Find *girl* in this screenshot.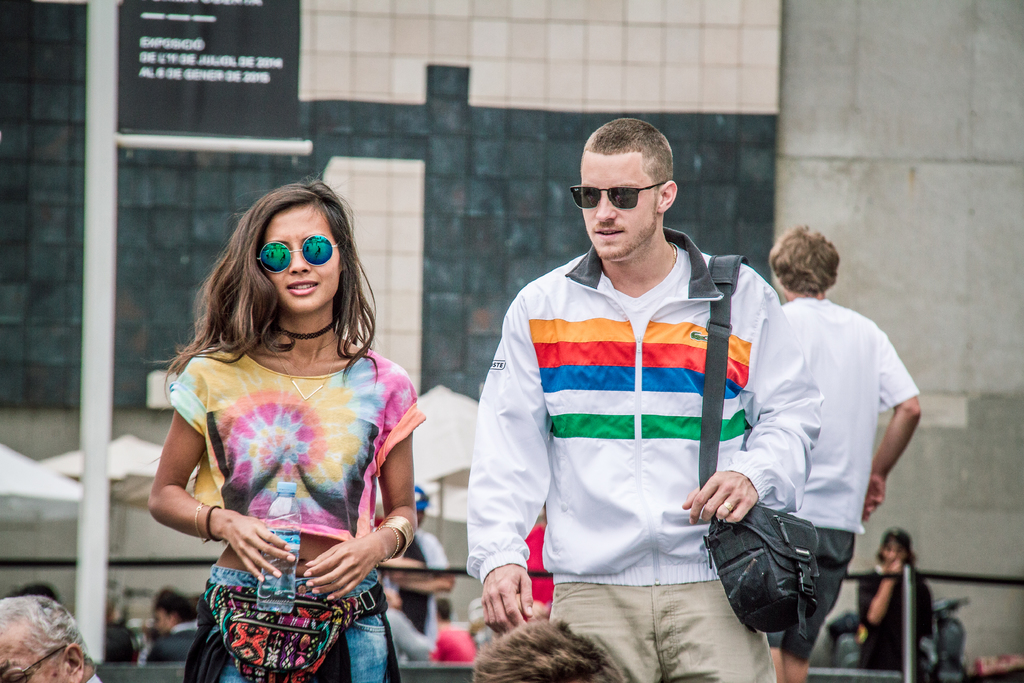
The bounding box for *girl* is x1=146 y1=167 x2=422 y2=682.
